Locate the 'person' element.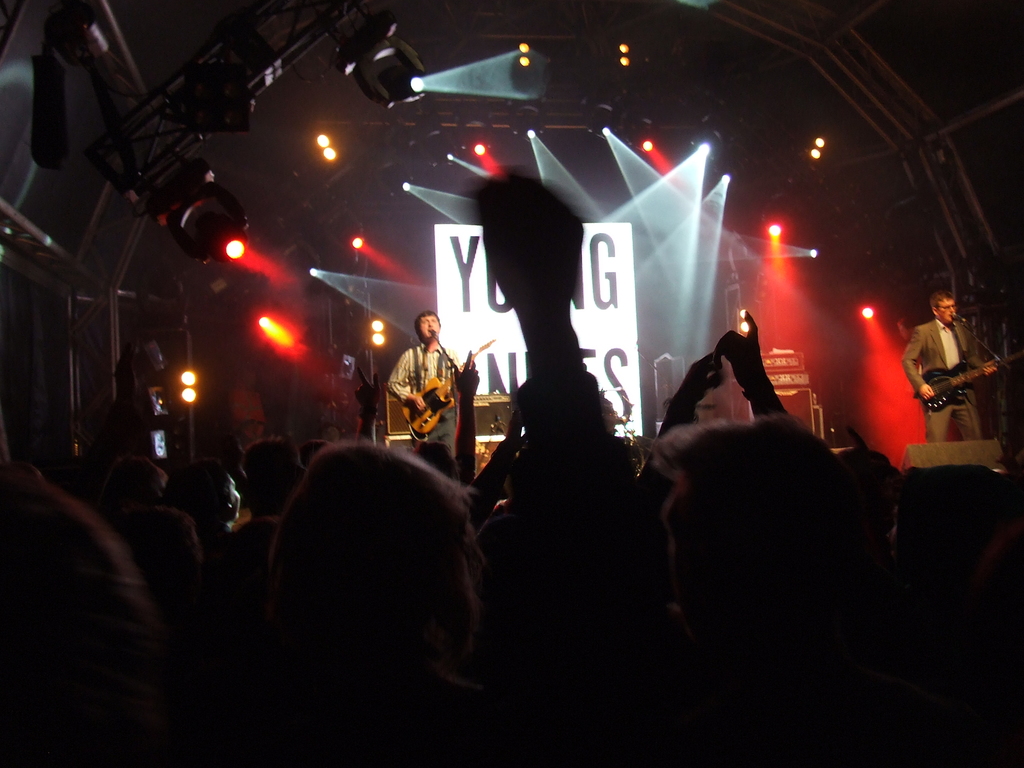
Element bbox: [896, 294, 1007, 438].
